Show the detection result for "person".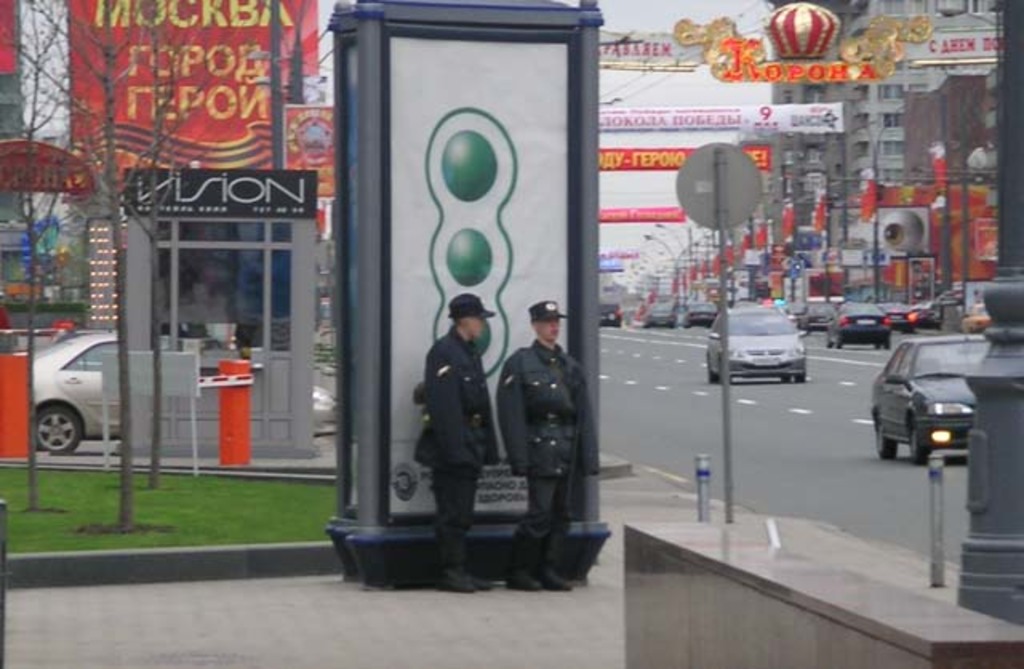
[left=501, top=302, right=600, bottom=591].
